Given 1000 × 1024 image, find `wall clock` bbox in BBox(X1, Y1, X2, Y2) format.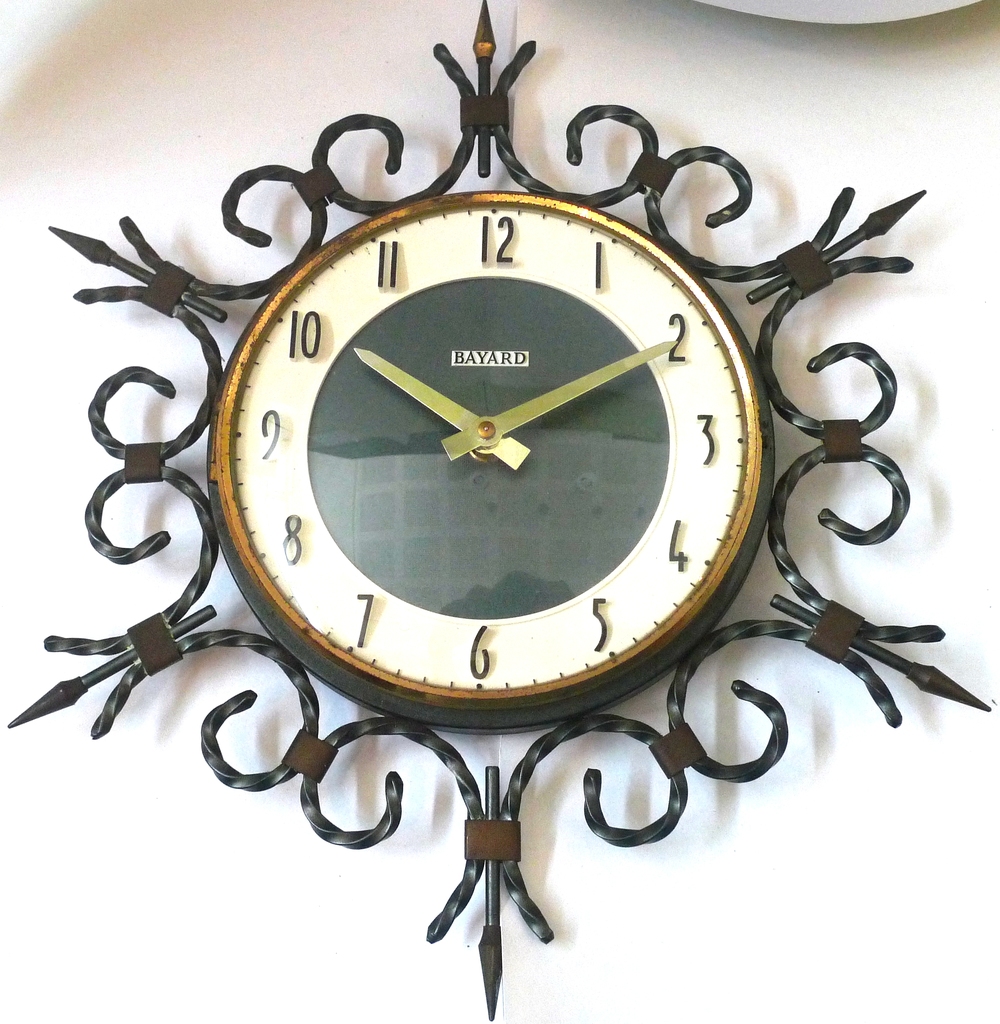
BBox(8, 0, 990, 1023).
